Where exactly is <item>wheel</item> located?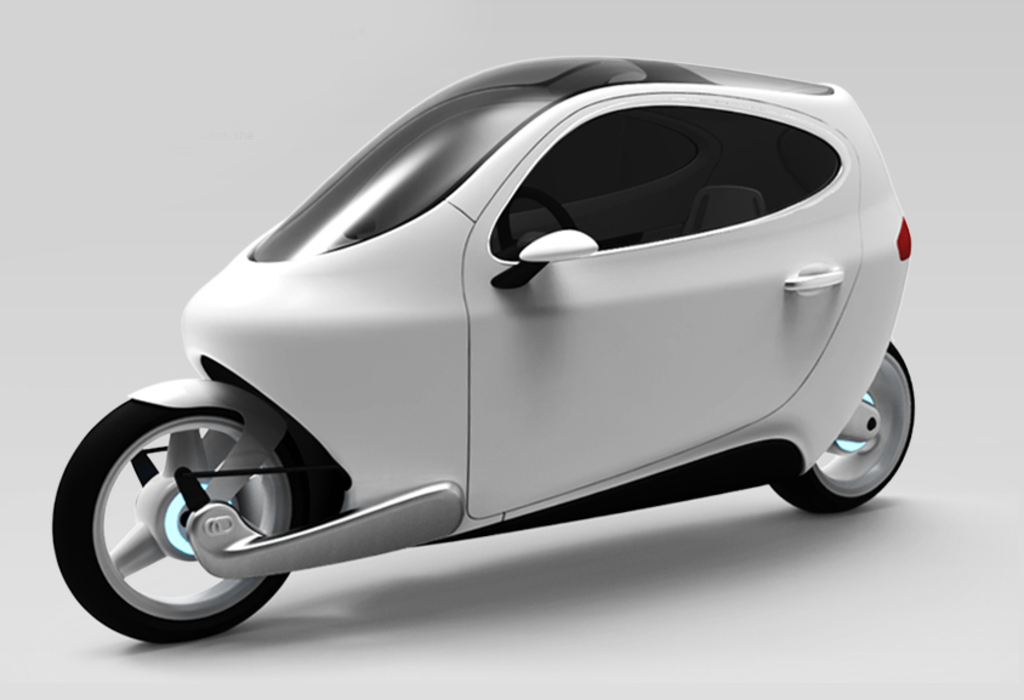
Its bounding box is locate(80, 406, 308, 644).
